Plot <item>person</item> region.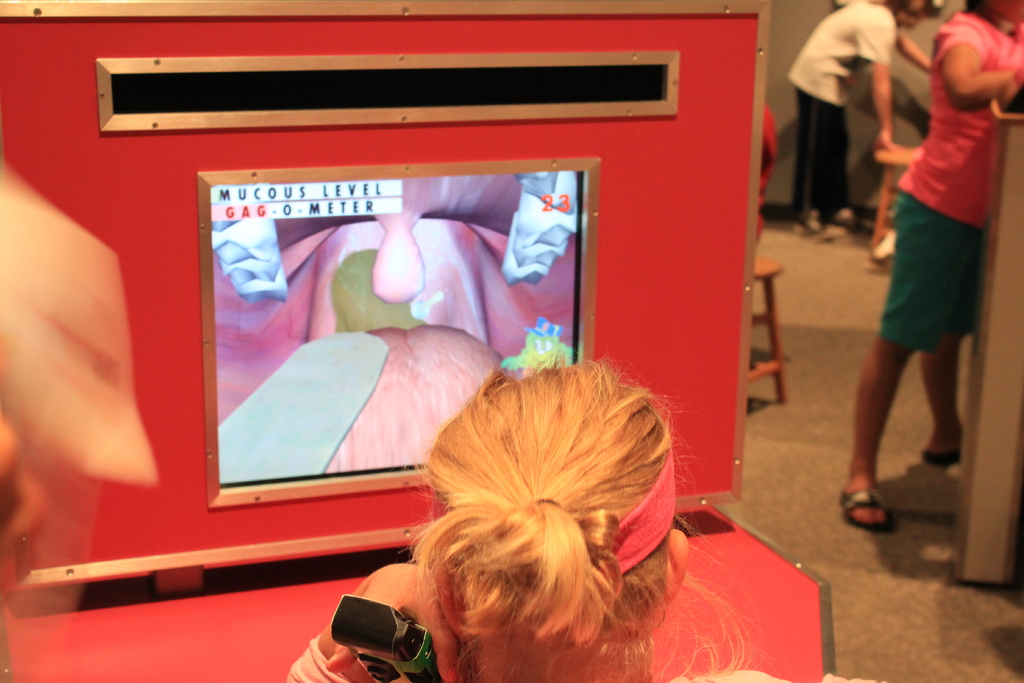
Plotted at Rect(783, 0, 948, 240).
